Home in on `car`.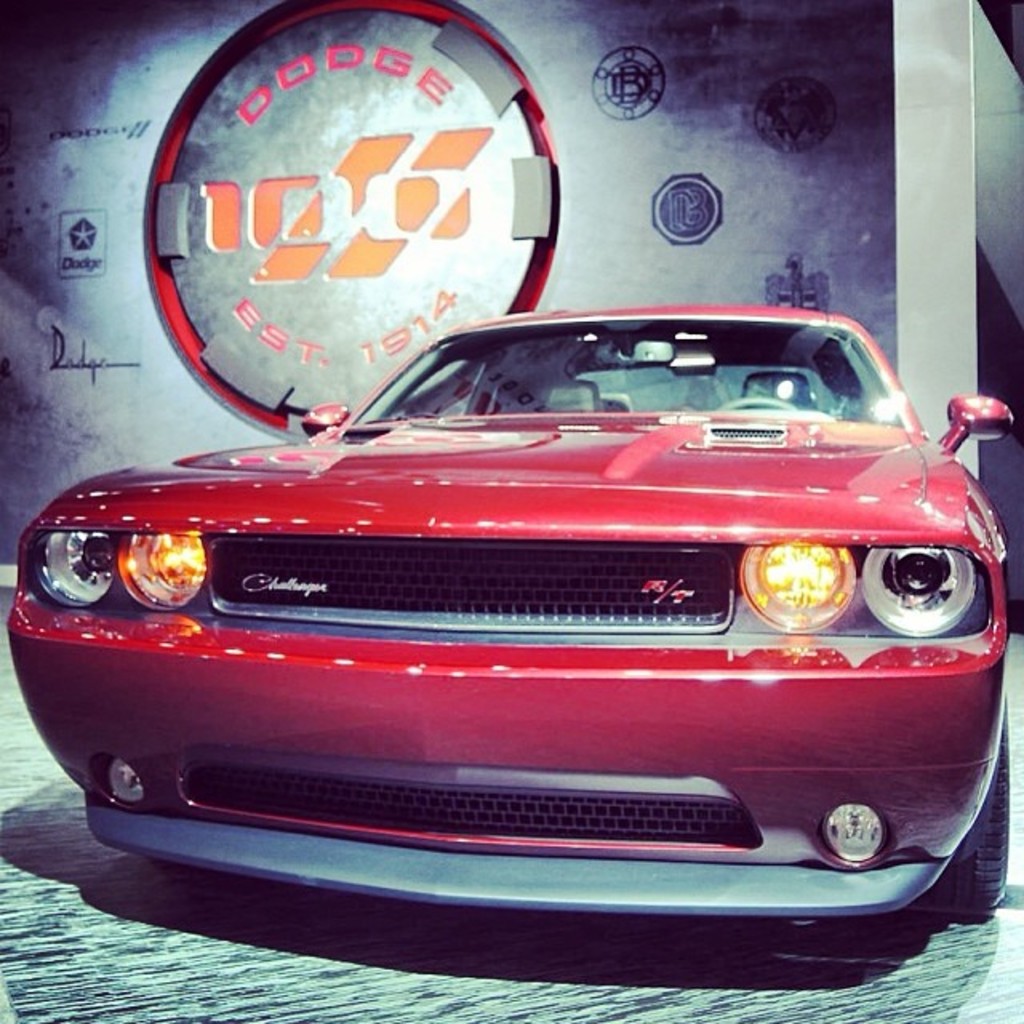
Homed in at bbox=[18, 282, 1018, 944].
